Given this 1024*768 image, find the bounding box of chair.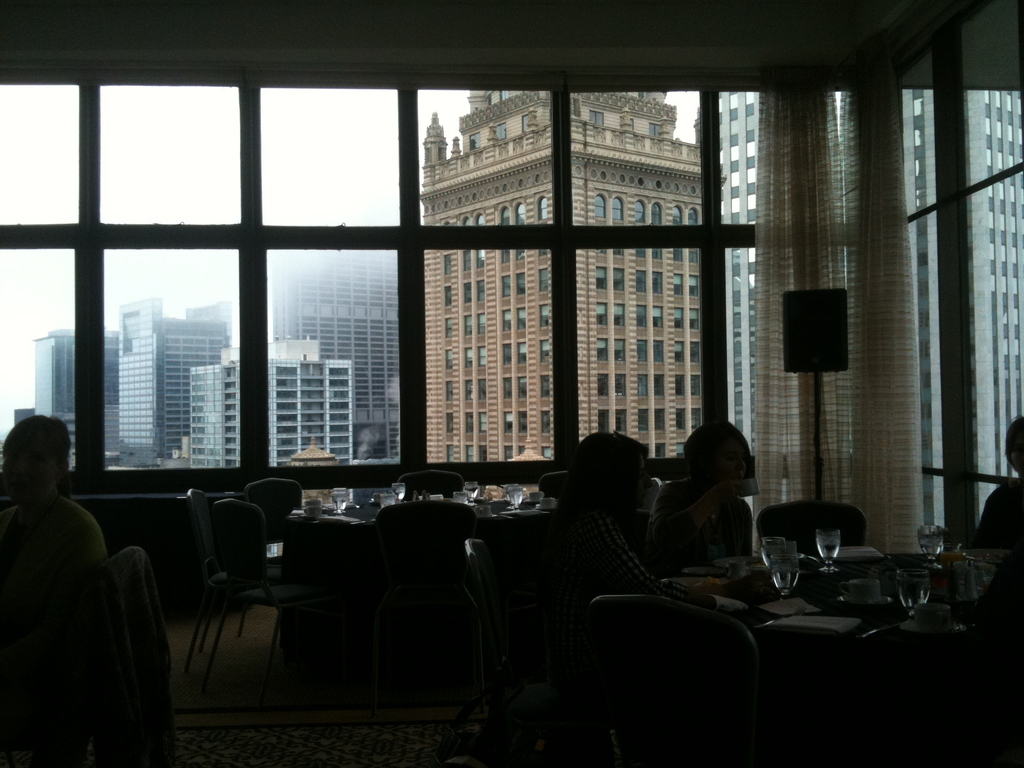
bbox(586, 596, 773, 767).
